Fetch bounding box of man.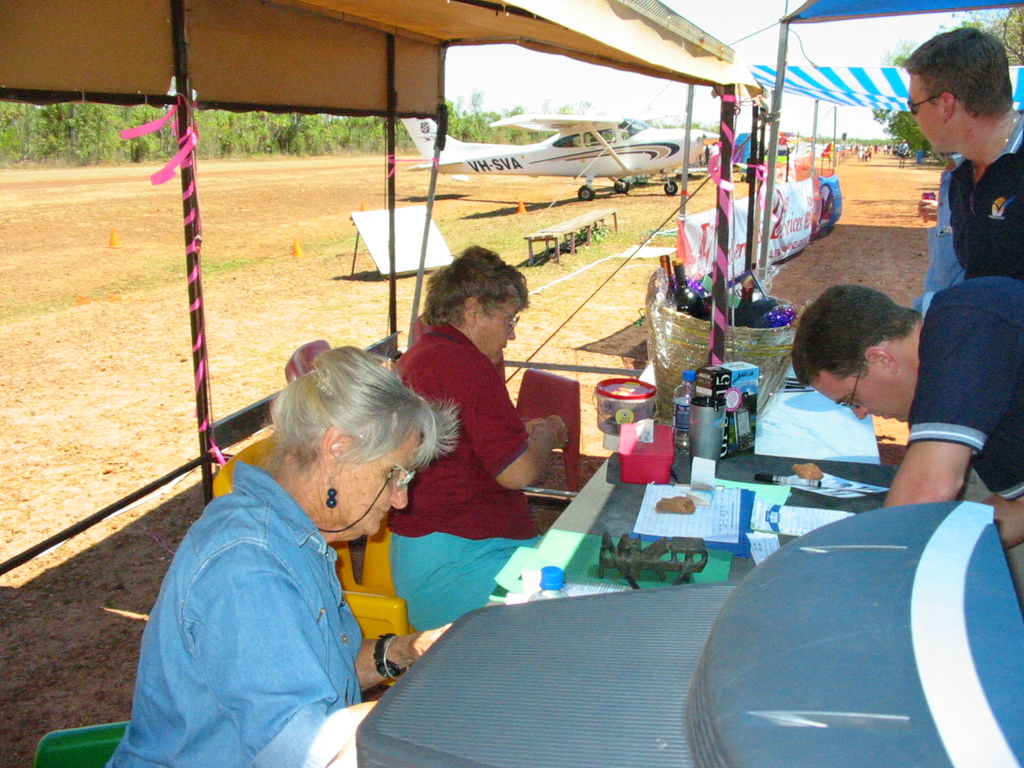
Bbox: <box>907,24,1023,273</box>.
